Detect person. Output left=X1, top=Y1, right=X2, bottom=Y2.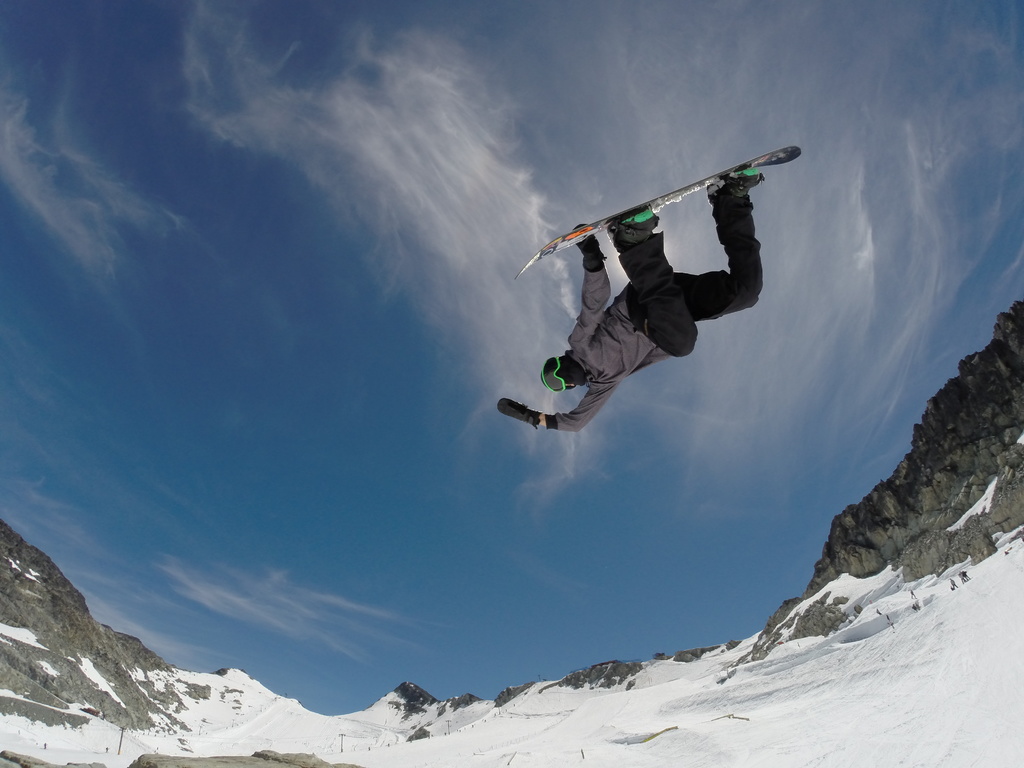
left=500, top=173, right=764, bottom=431.
